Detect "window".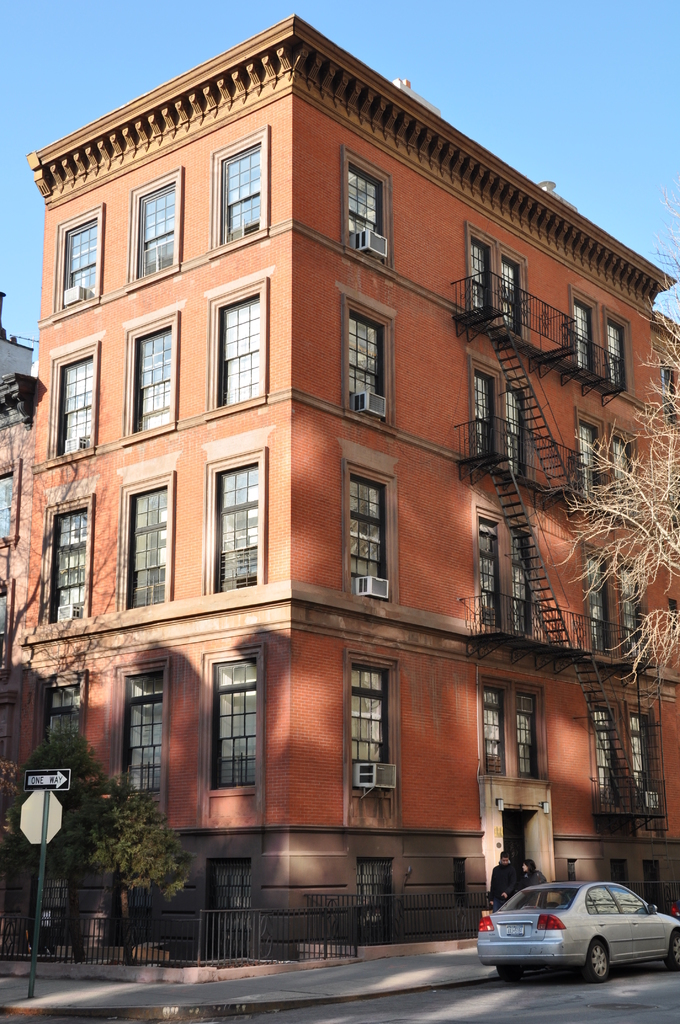
Detected at 518, 693, 540, 784.
